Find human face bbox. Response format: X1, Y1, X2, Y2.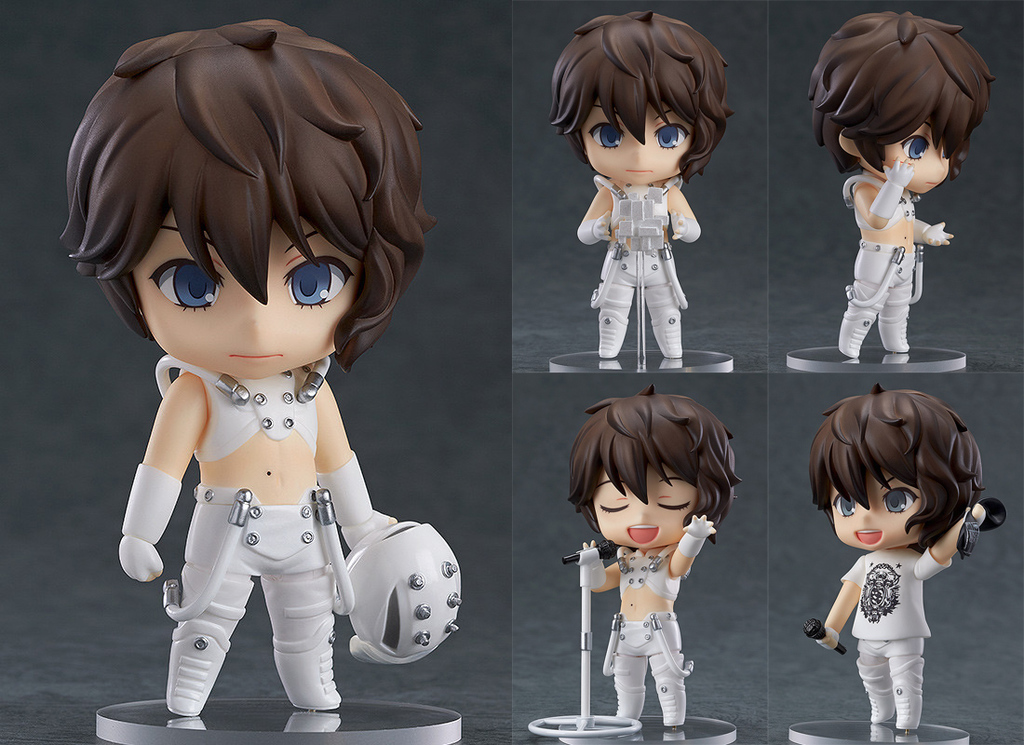
129, 208, 358, 372.
